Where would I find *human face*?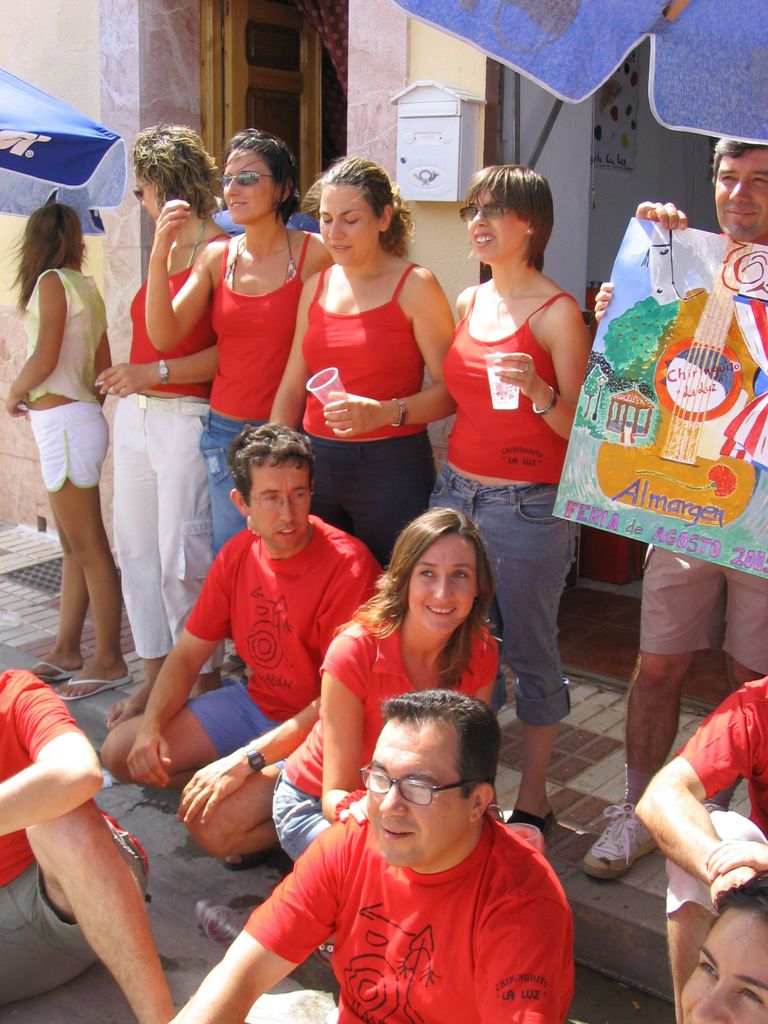
At 364 718 472 865.
